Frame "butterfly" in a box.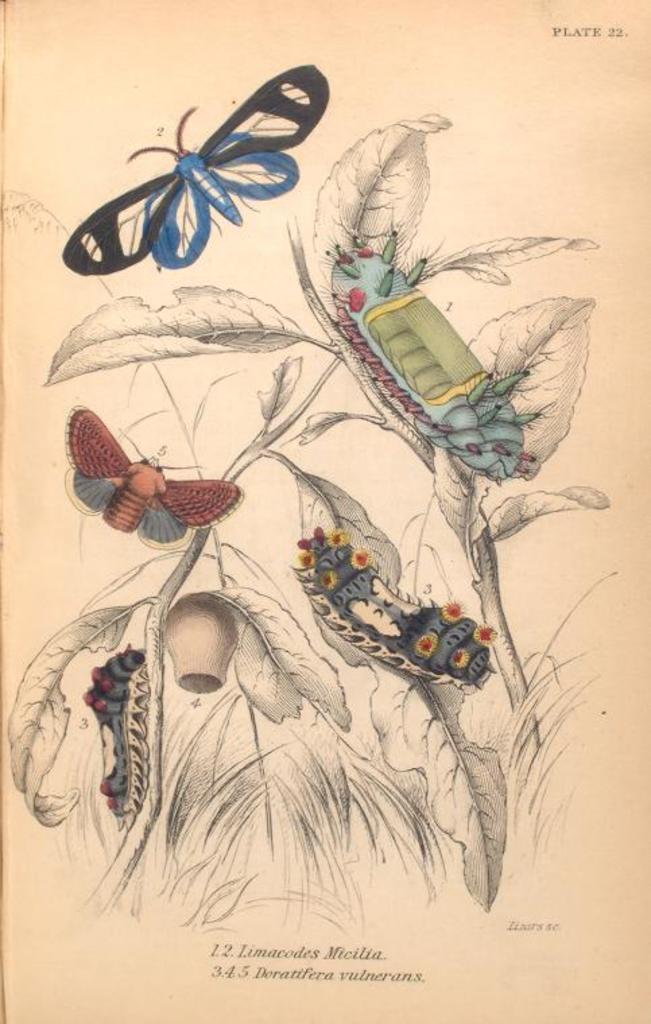
[x1=55, y1=411, x2=239, y2=563].
